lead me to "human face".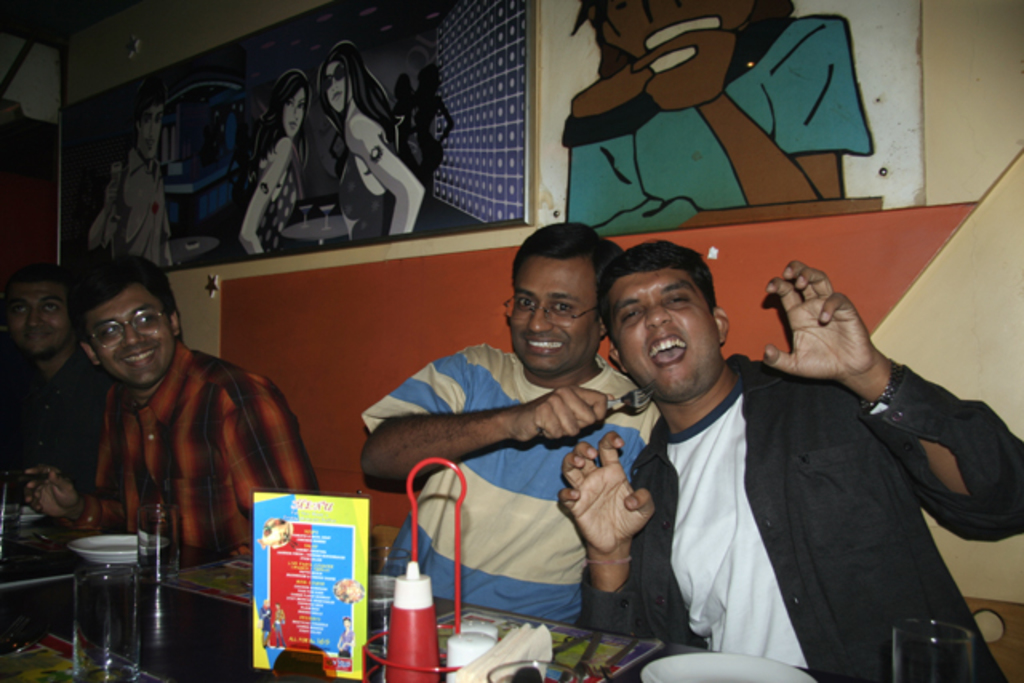
Lead to bbox(509, 253, 598, 374).
